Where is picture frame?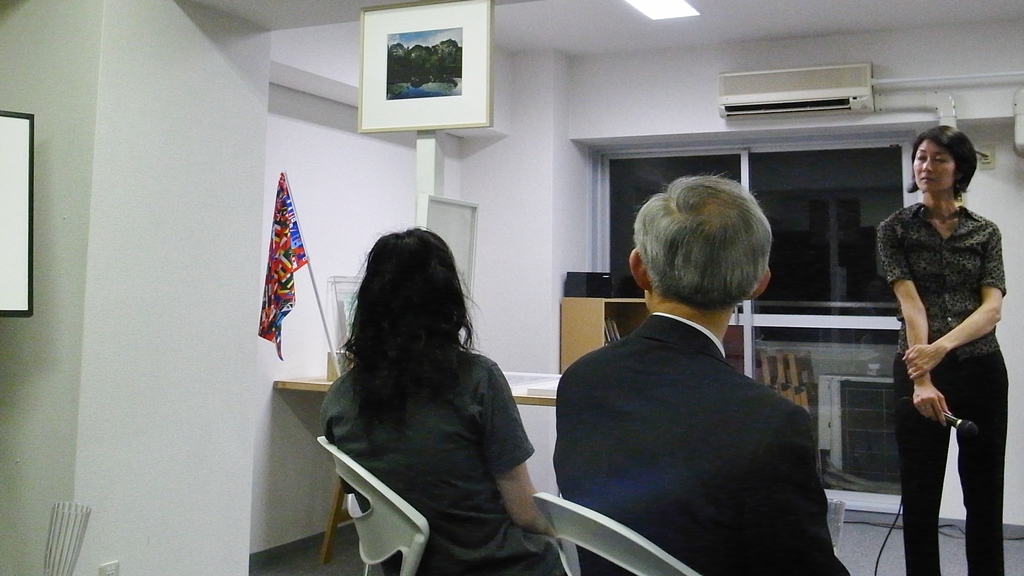
{"left": 0, "top": 111, "right": 35, "bottom": 313}.
